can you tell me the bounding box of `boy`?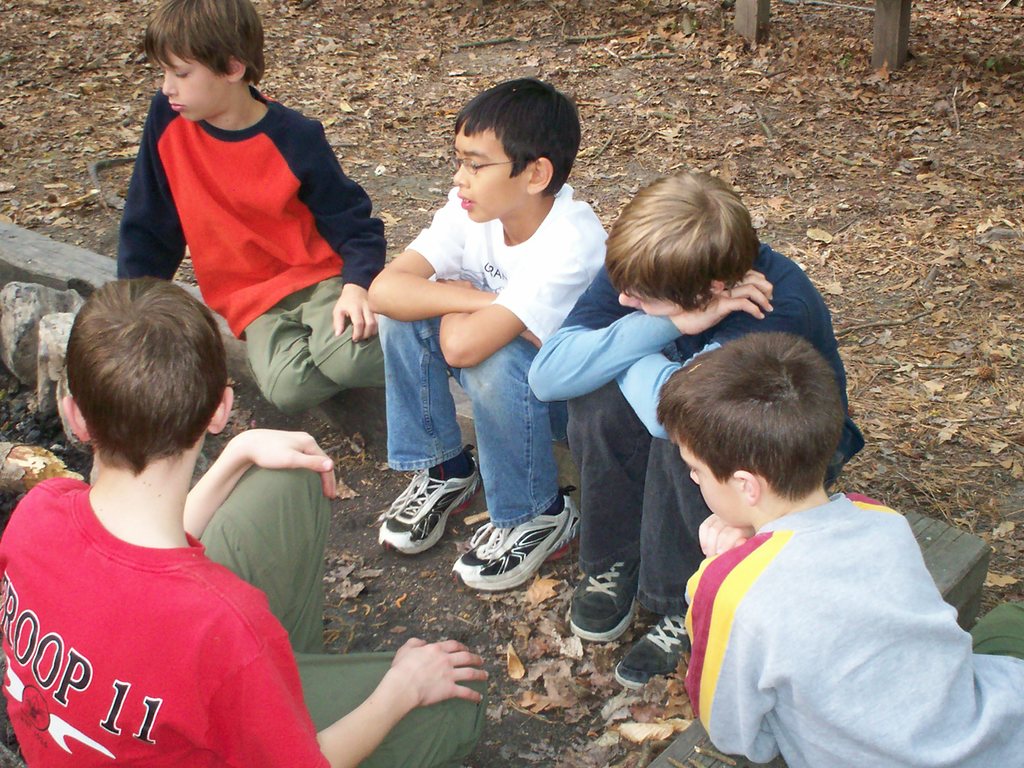
523 177 865 688.
